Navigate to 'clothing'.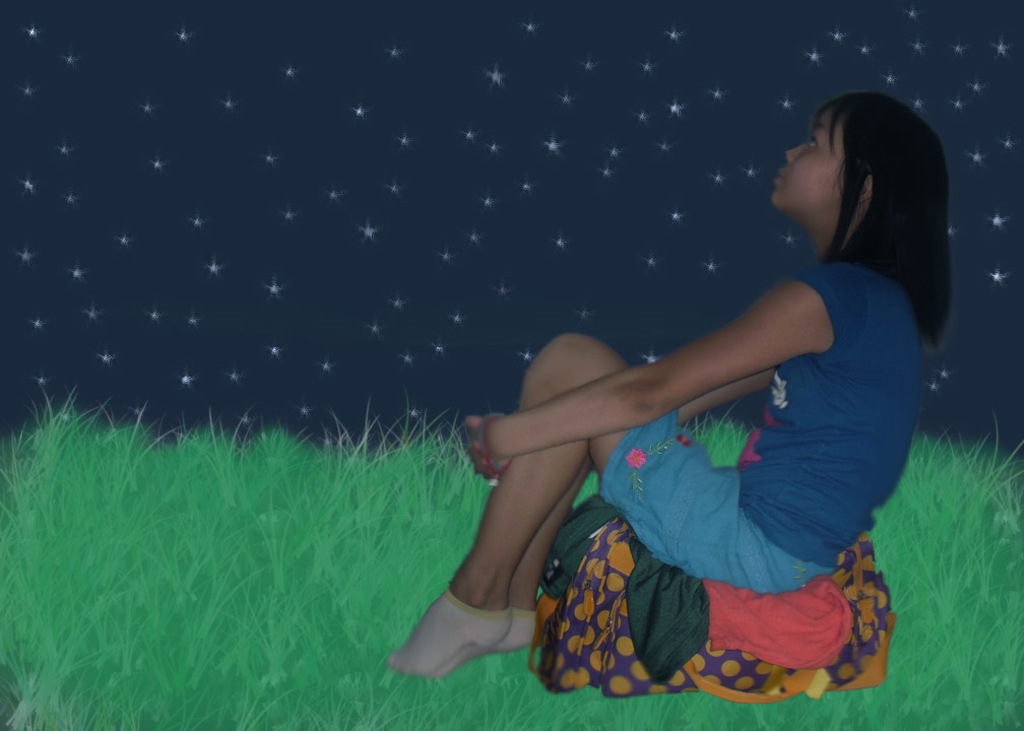
Navigation target: left=602, top=249, right=930, bottom=593.
